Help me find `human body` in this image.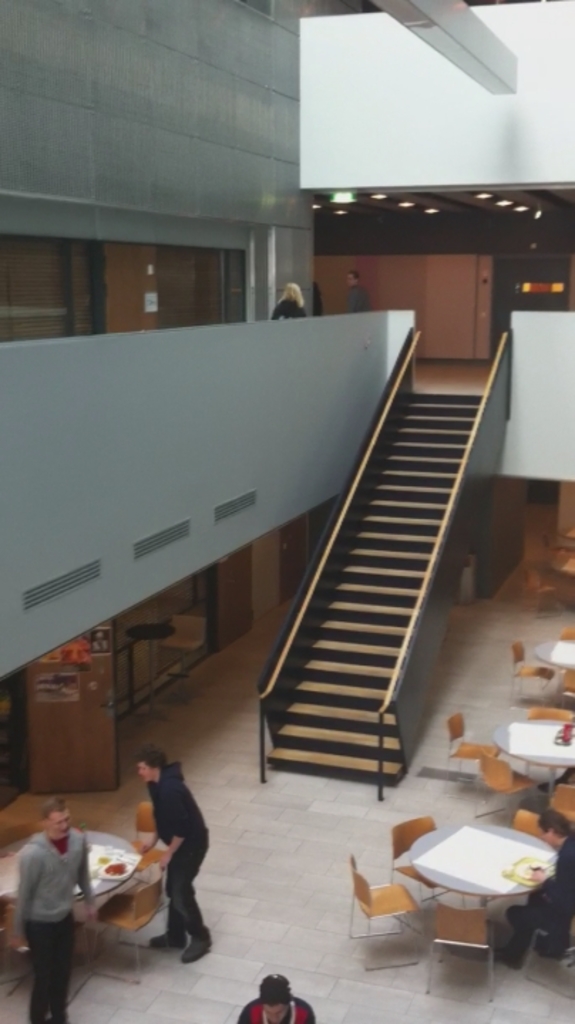
Found it: (x1=9, y1=832, x2=95, y2=1023).
